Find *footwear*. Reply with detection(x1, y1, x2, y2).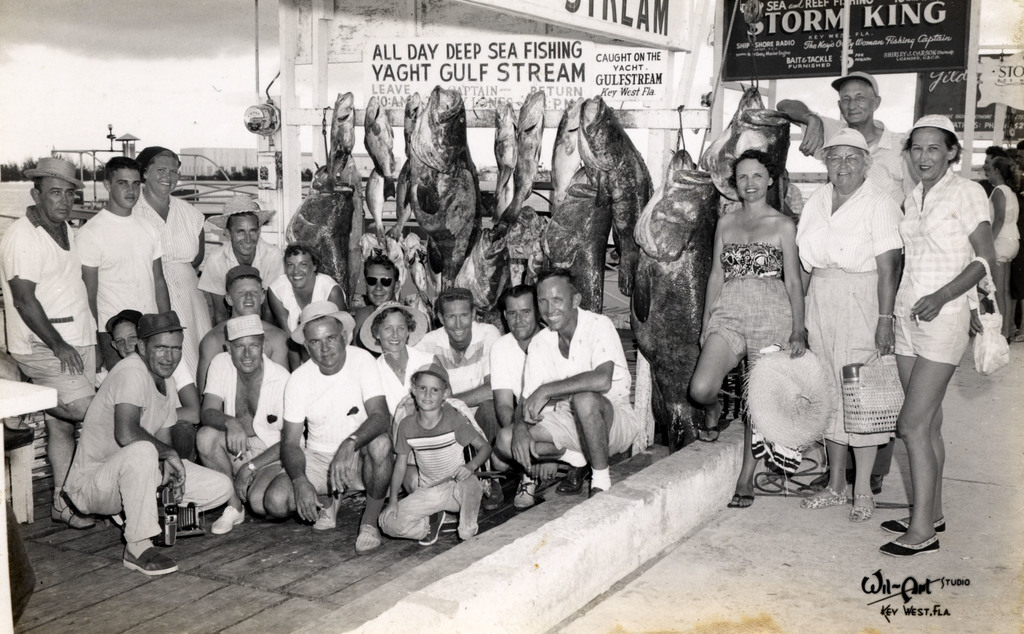
detection(877, 533, 944, 557).
